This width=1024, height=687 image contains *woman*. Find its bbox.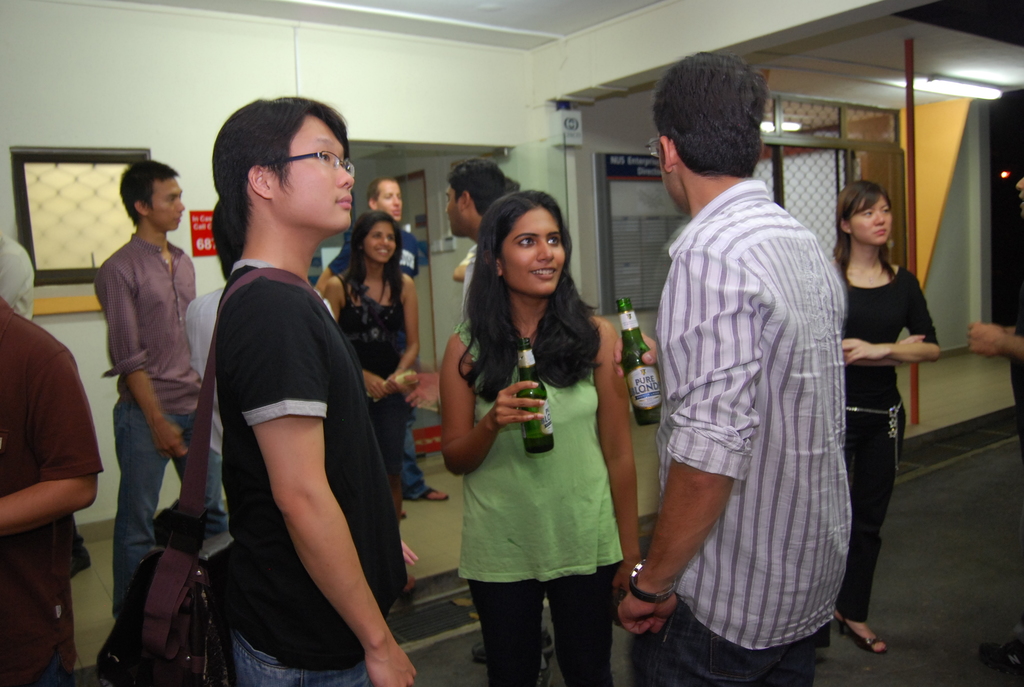
x1=321, y1=220, x2=422, y2=500.
